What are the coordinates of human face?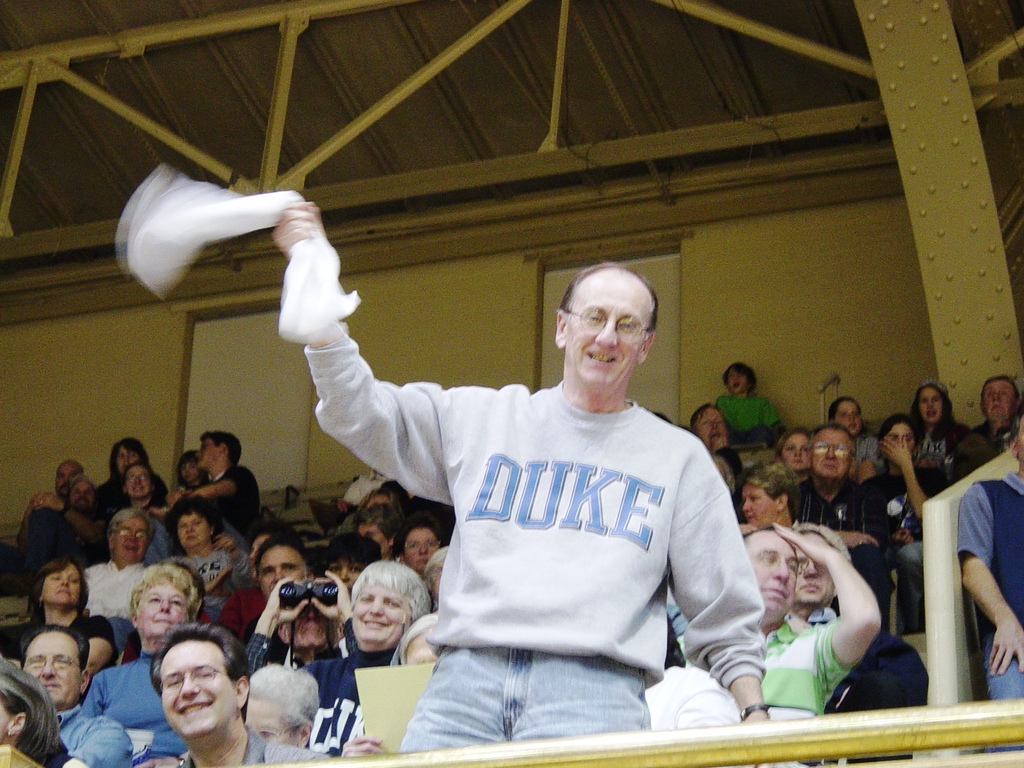
detection(287, 602, 337, 648).
